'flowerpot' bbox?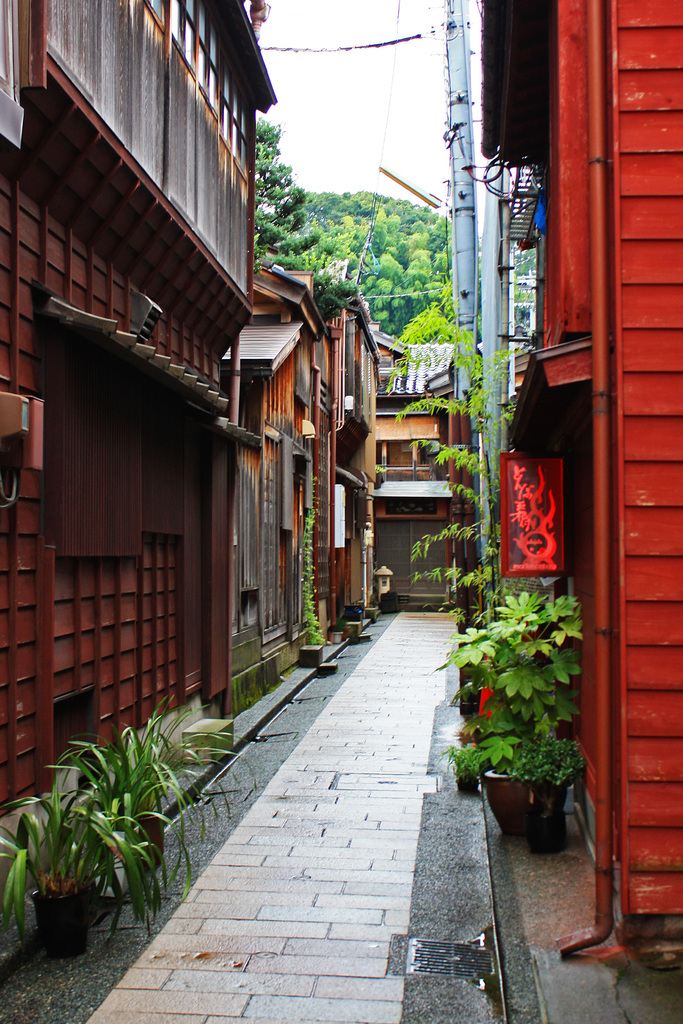
detection(29, 879, 95, 958)
